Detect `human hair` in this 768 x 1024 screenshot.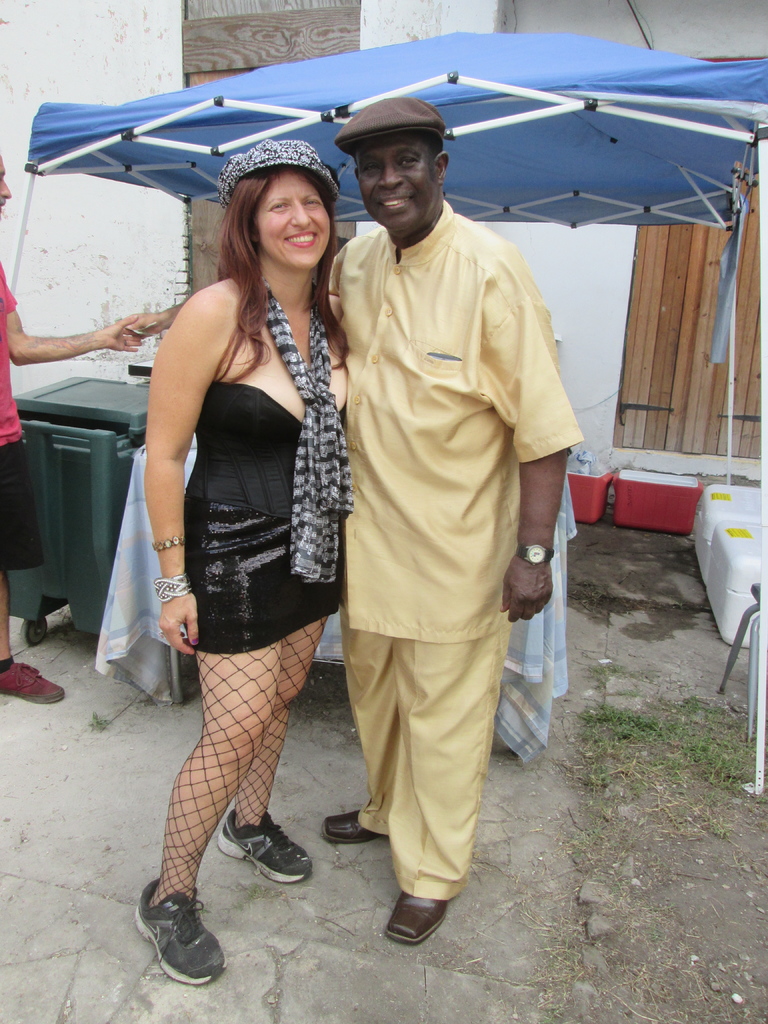
Detection: 207/148/340/386.
